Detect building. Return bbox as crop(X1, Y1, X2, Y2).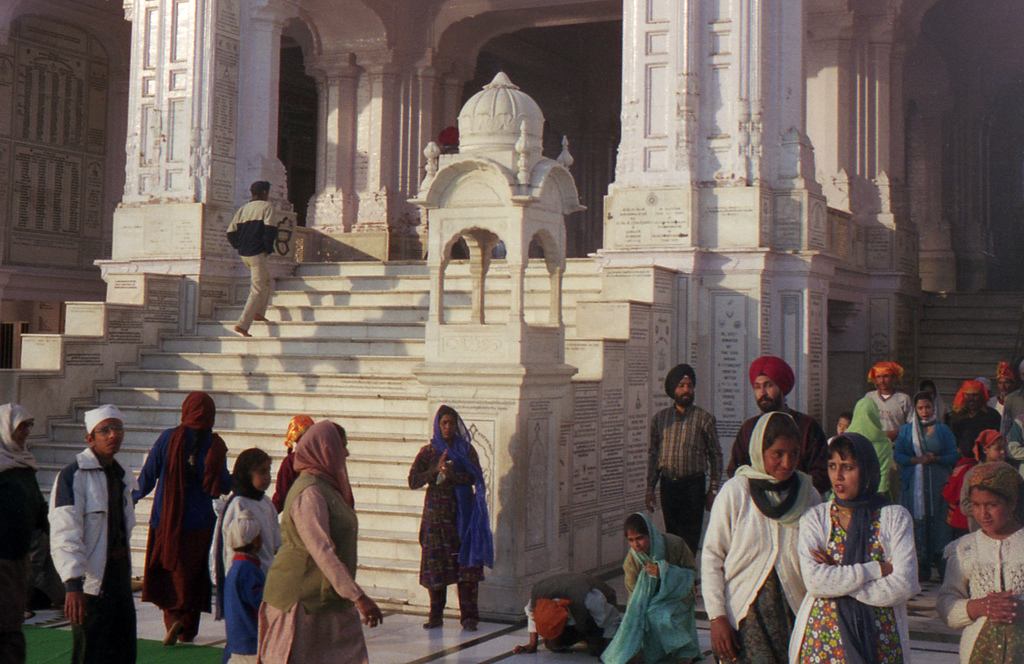
crop(0, 0, 1023, 663).
